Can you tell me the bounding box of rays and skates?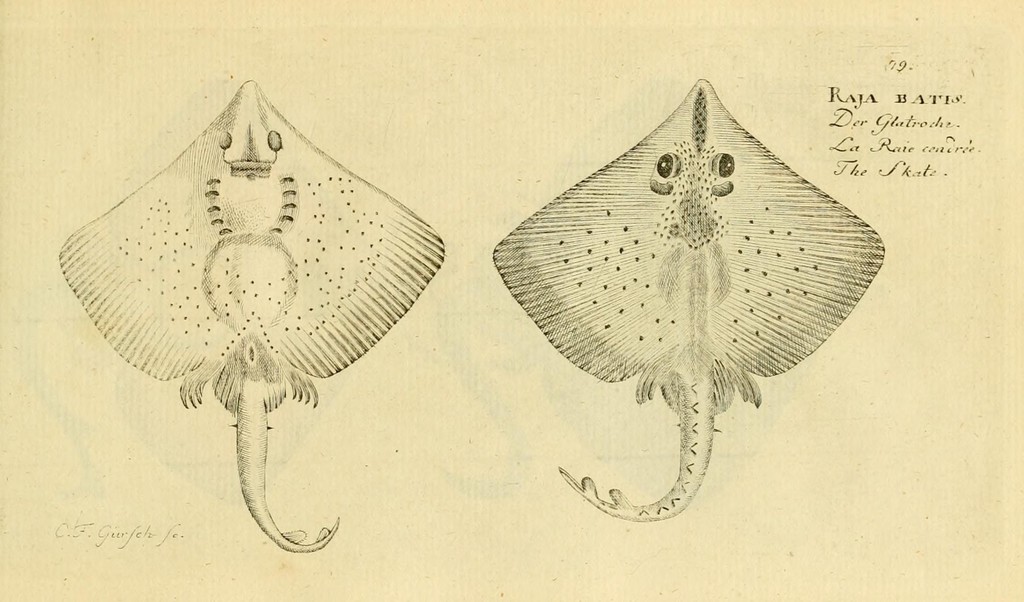
Rect(489, 77, 884, 524).
